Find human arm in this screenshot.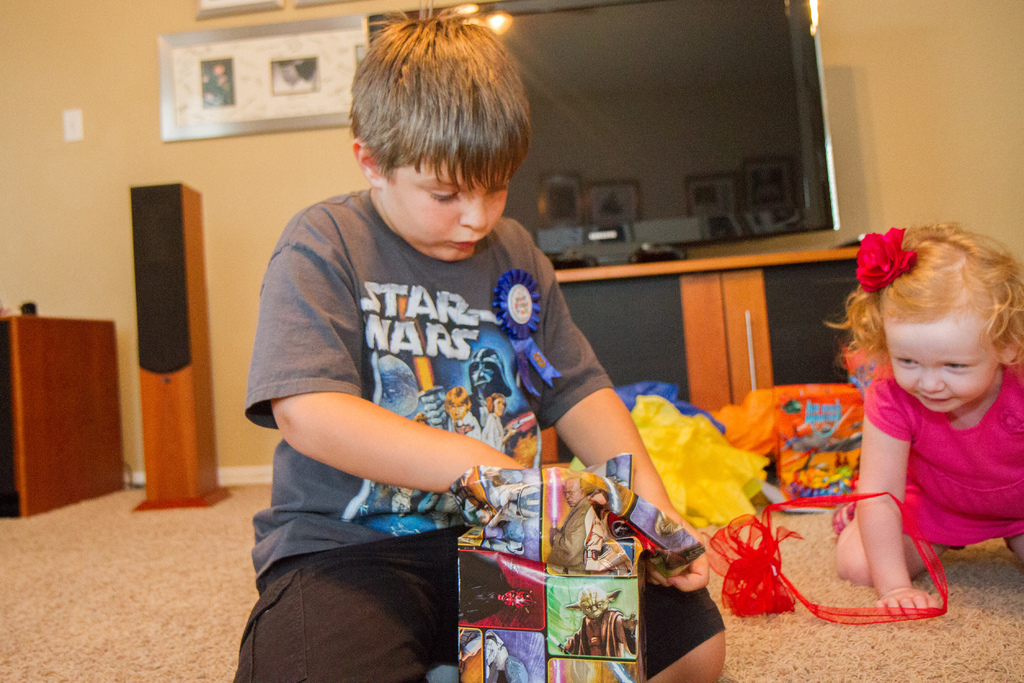
The bounding box for human arm is {"left": 259, "top": 277, "right": 595, "bottom": 537}.
